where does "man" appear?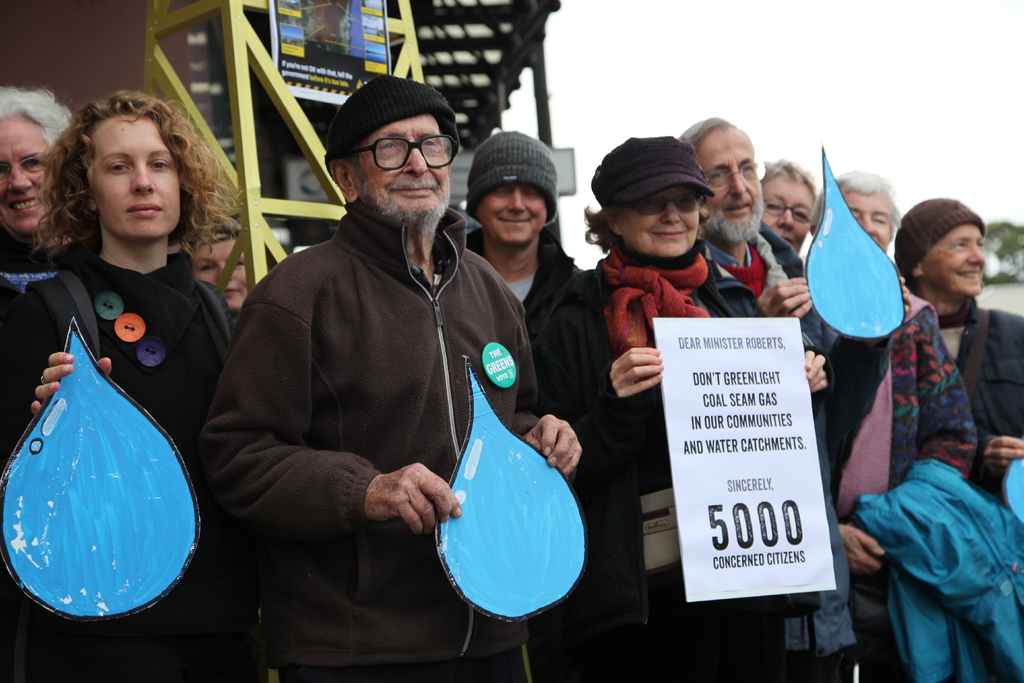
Appears at BBox(211, 67, 565, 671).
